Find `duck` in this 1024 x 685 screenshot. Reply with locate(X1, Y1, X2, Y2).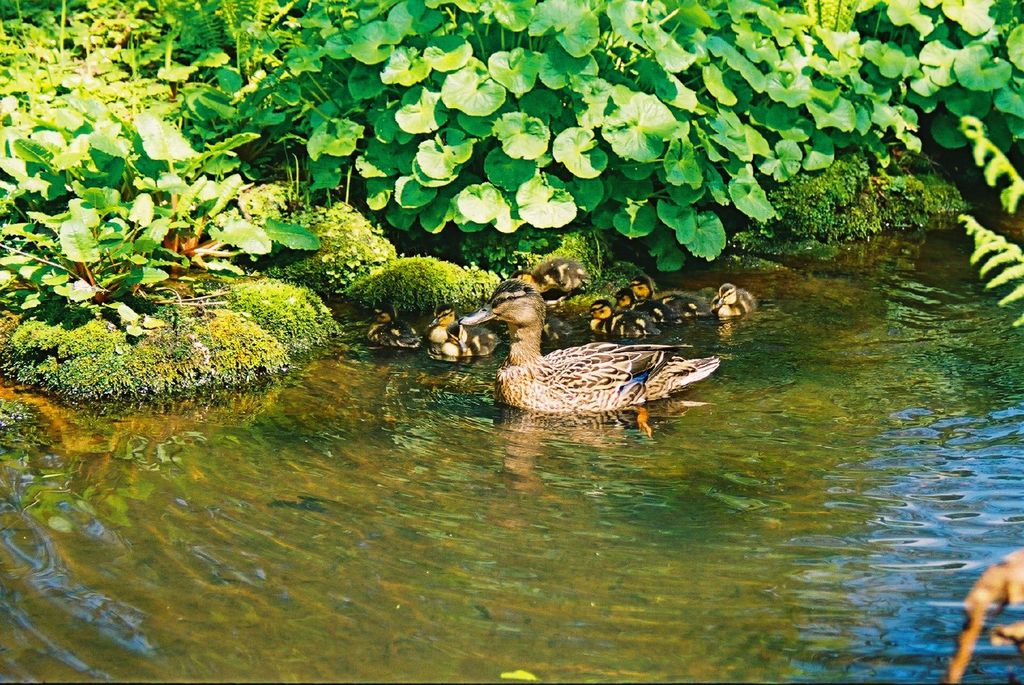
locate(362, 305, 426, 358).
